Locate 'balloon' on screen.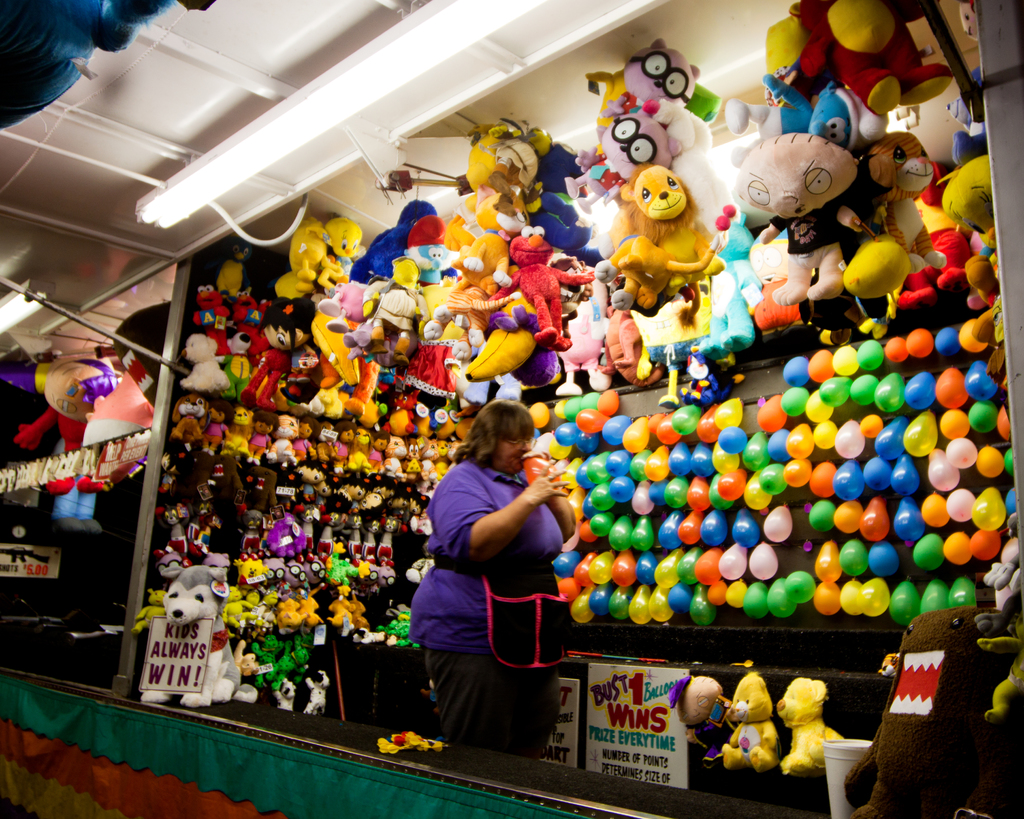
On screen at BBox(577, 523, 596, 544).
